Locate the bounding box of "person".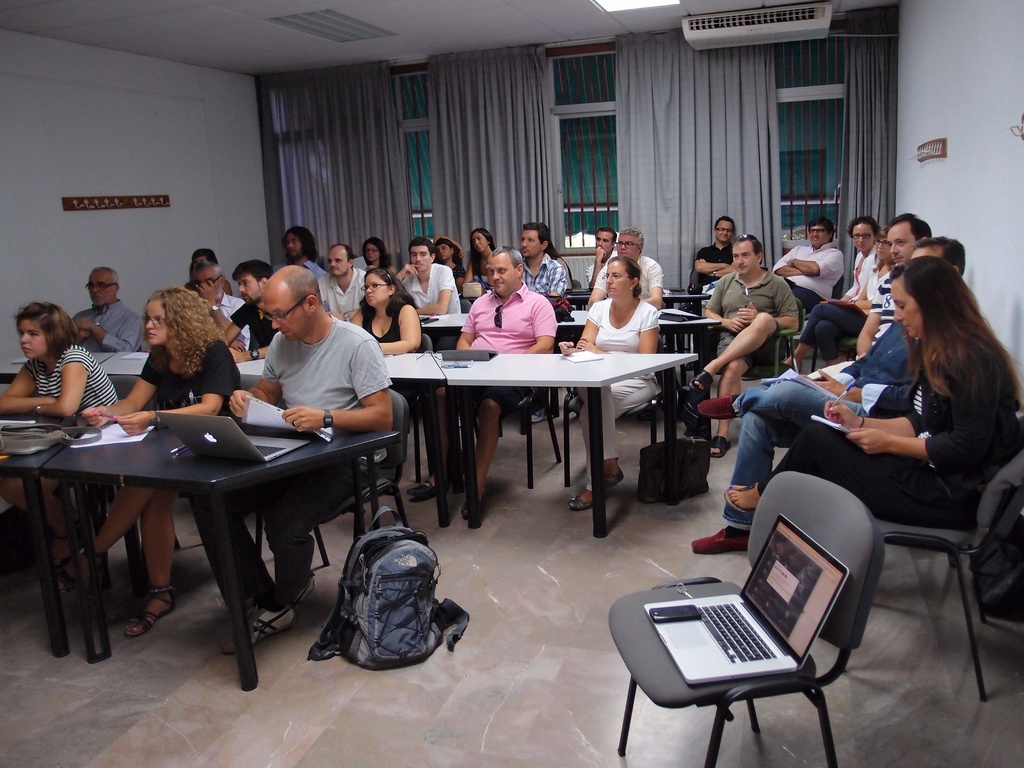
Bounding box: (x1=584, y1=224, x2=617, y2=286).
